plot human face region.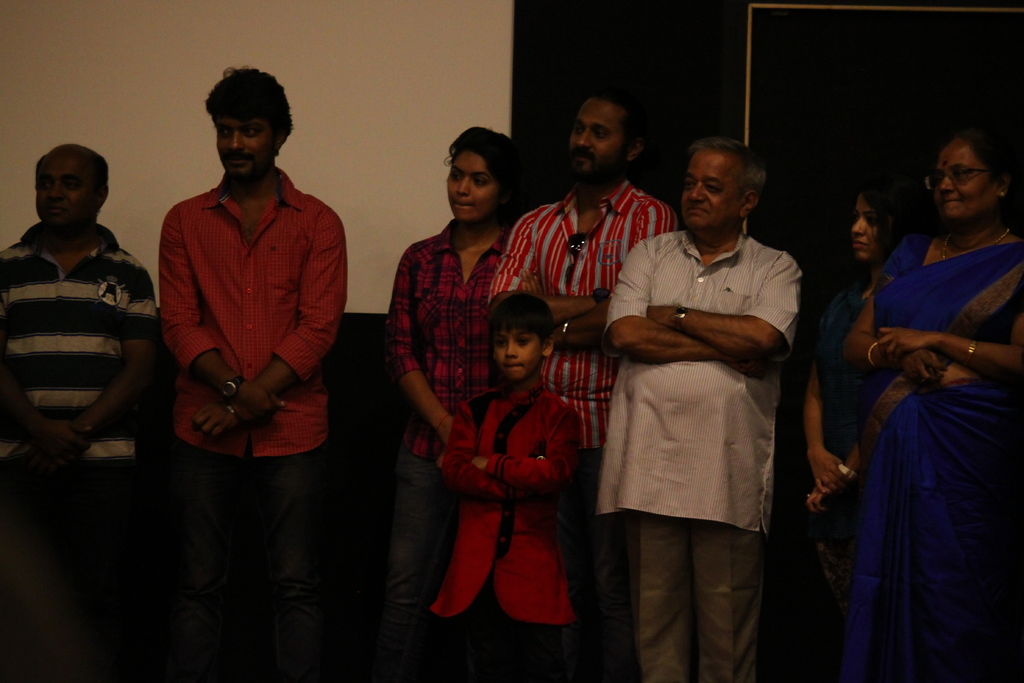
Plotted at select_region(35, 156, 93, 231).
